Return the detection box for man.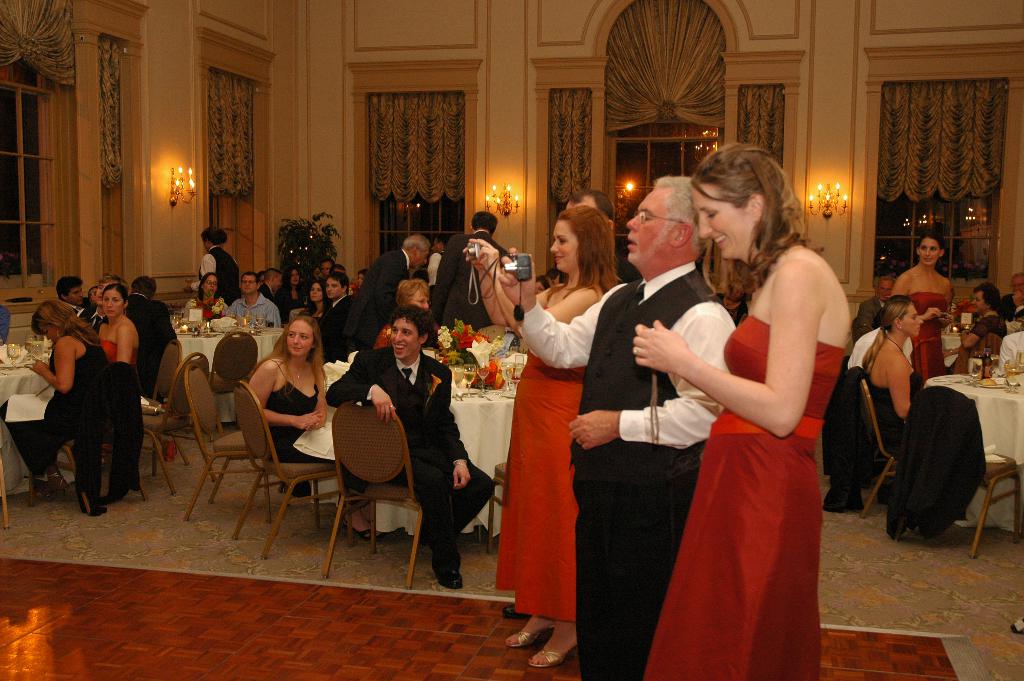
[317, 270, 355, 364].
